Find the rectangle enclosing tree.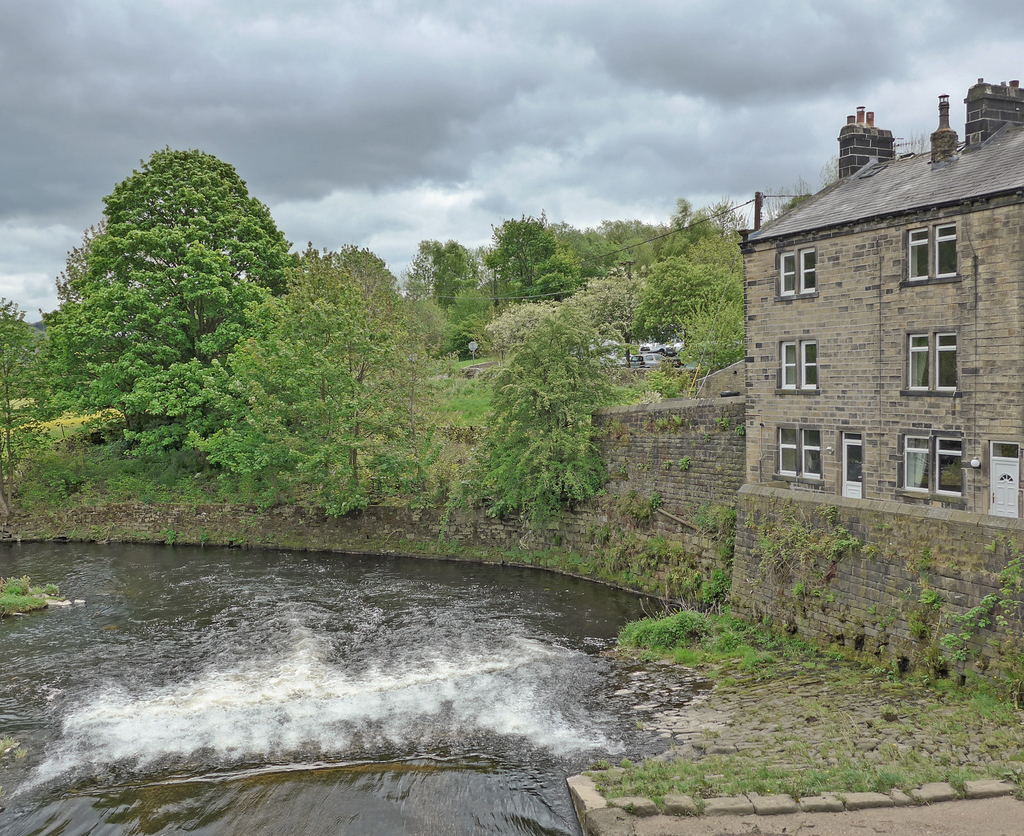
Rect(708, 198, 740, 238).
